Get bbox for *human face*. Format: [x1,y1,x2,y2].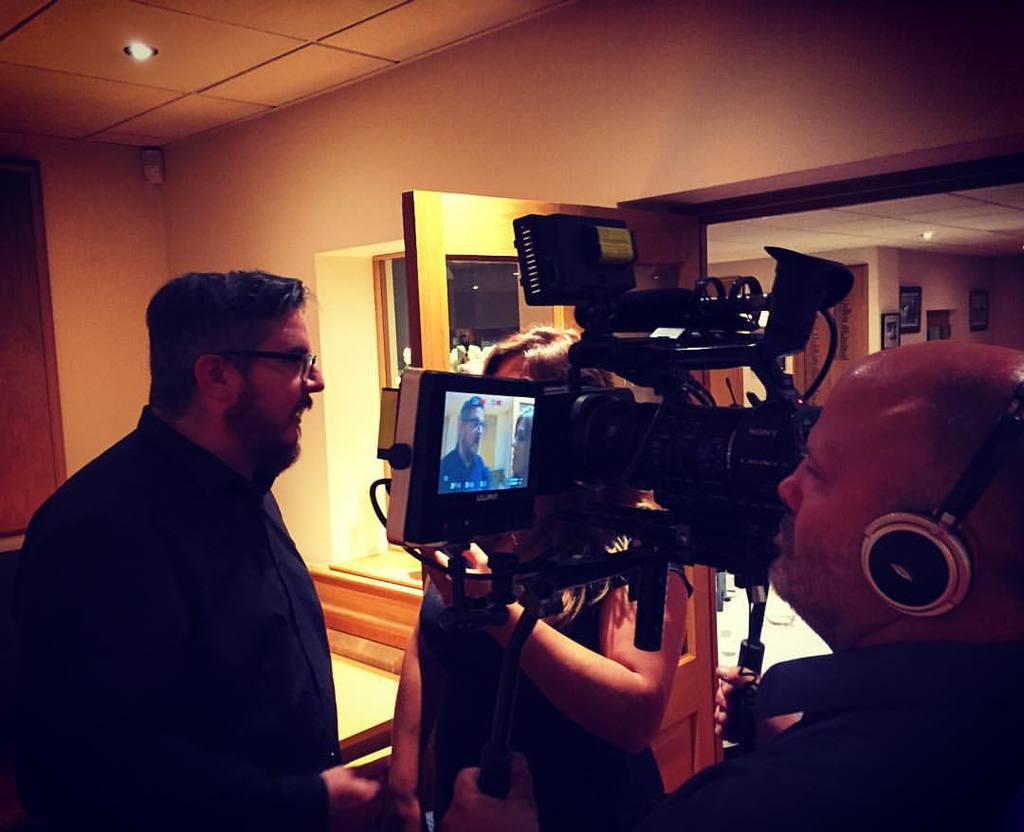
[242,311,322,449].
